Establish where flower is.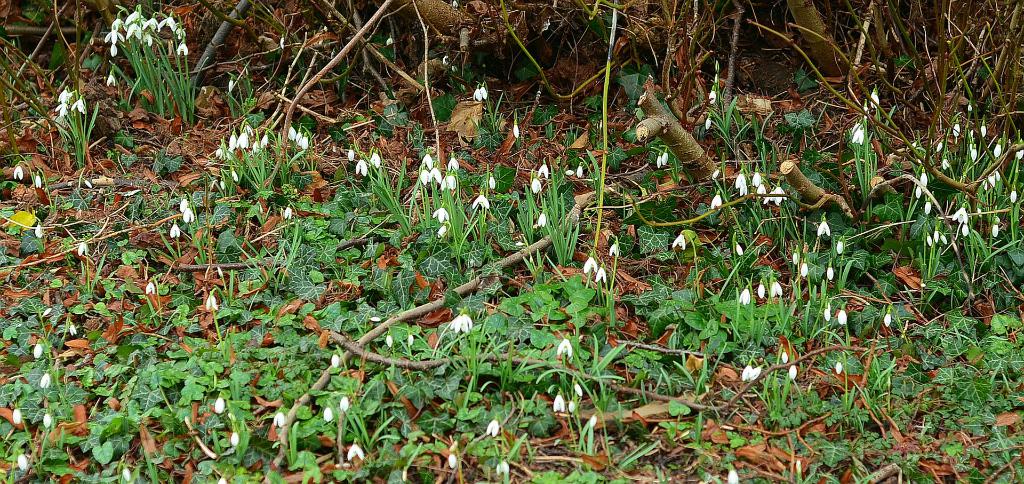
Established at <box>538,164,550,179</box>.
